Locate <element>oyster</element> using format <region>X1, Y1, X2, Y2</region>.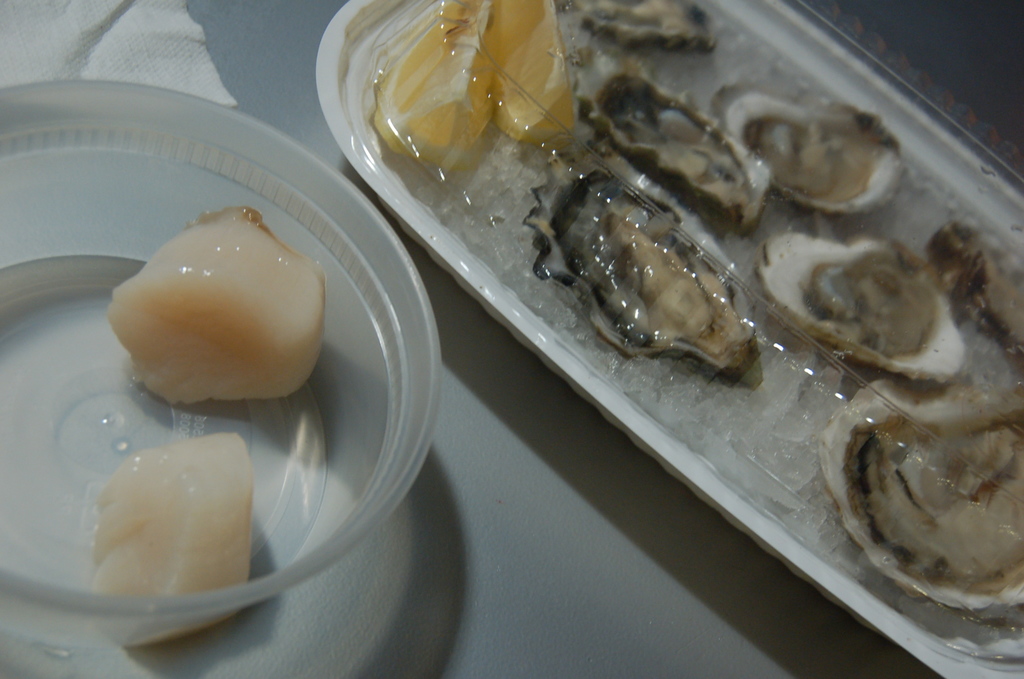
<region>745, 227, 964, 390</region>.
